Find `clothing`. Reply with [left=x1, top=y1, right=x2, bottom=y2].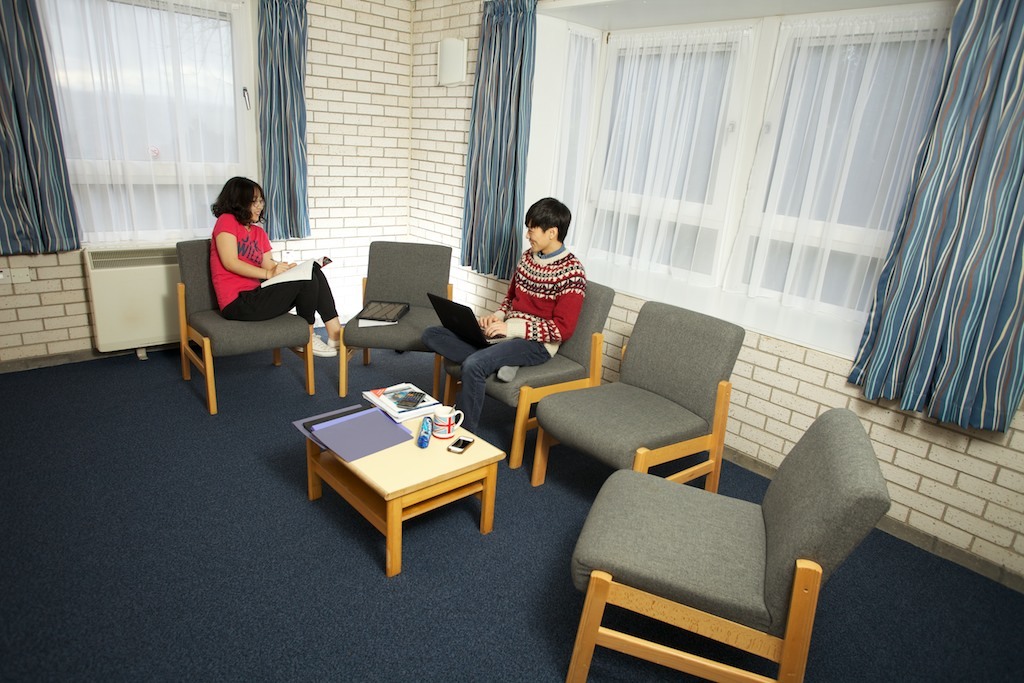
[left=208, top=213, right=339, bottom=326].
